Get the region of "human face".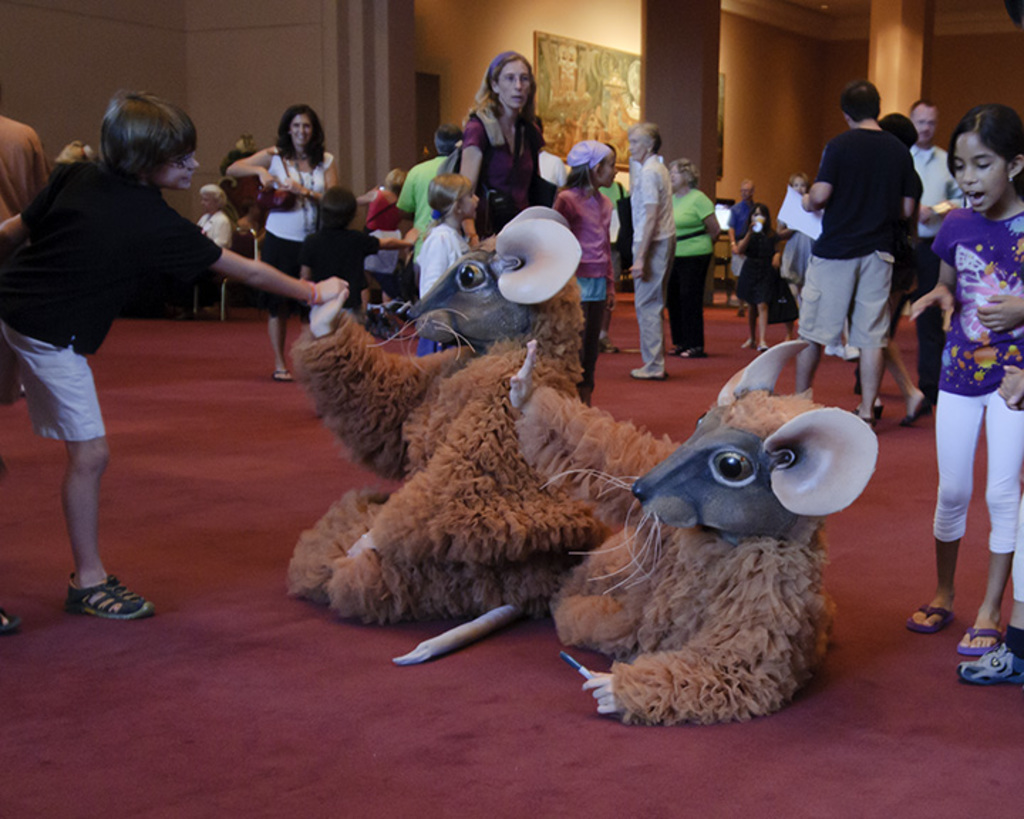
detection(496, 57, 533, 108).
